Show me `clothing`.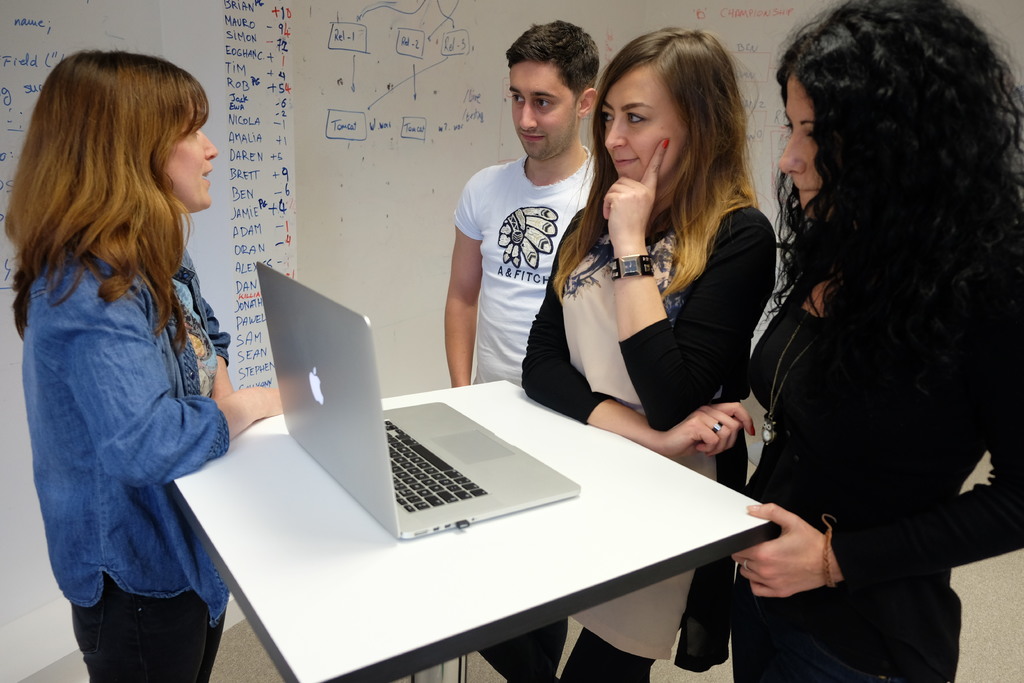
`clothing` is here: bbox(454, 145, 598, 384).
